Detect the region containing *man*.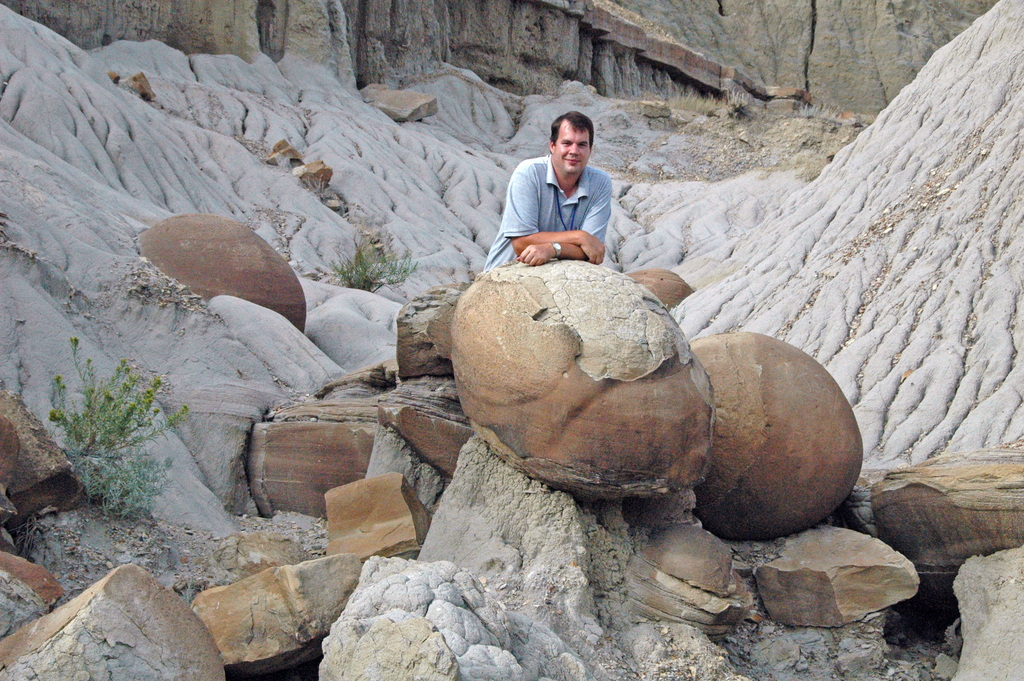
<box>470,101,657,306</box>.
